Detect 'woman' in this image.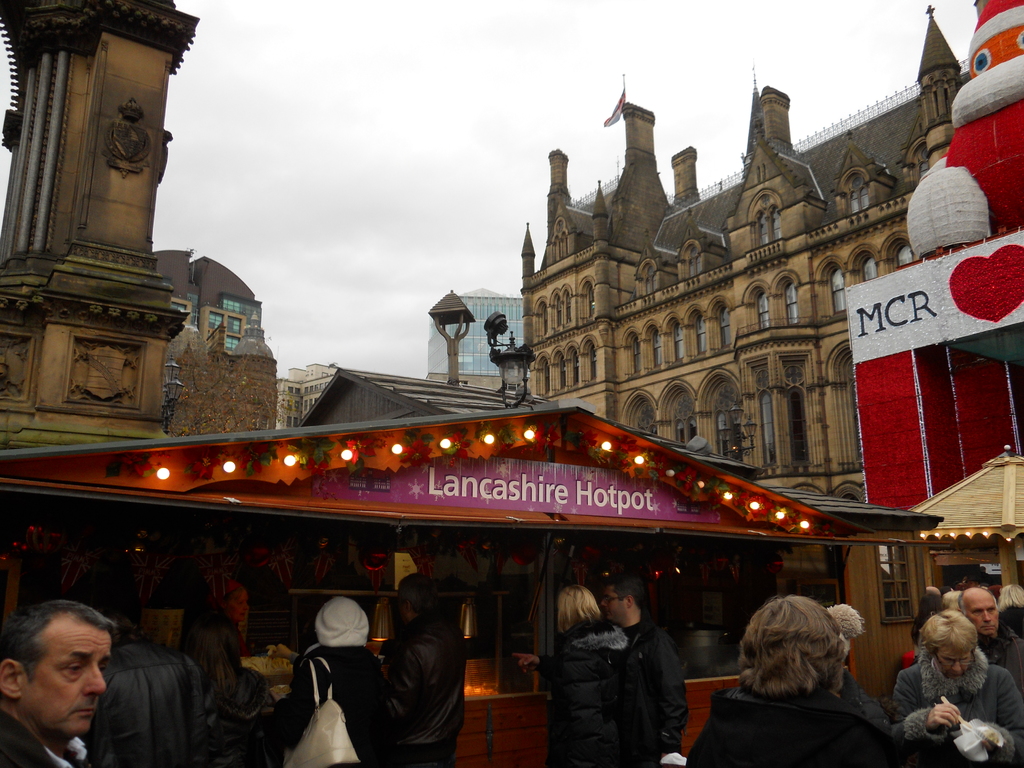
Detection: (x1=712, y1=593, x2=897, y2=747).
